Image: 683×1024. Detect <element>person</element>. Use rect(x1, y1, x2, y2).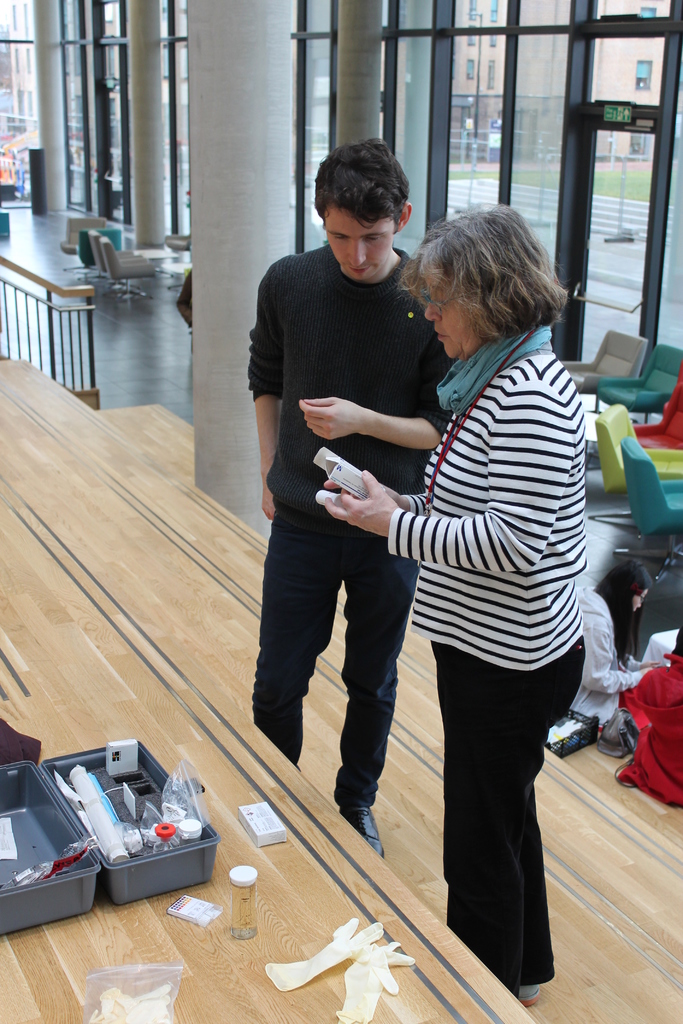
rect(237, 131, 454, 857).
